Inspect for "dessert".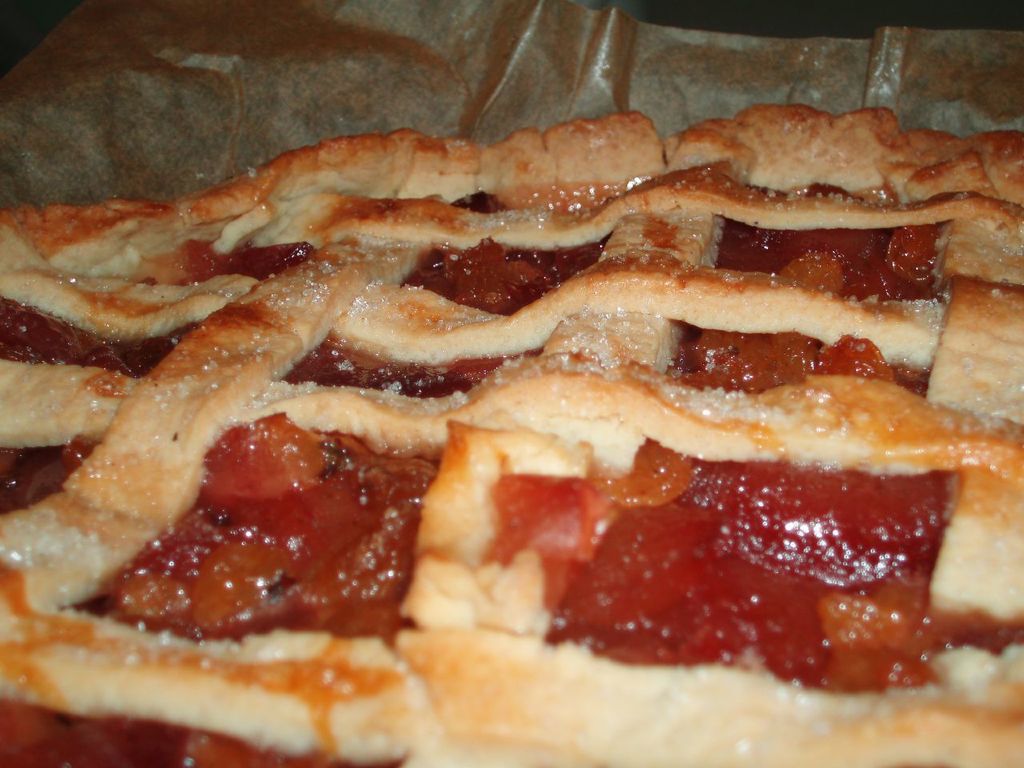
Inspection: <bbox>6, 120, 1023, 767</bbox>.
